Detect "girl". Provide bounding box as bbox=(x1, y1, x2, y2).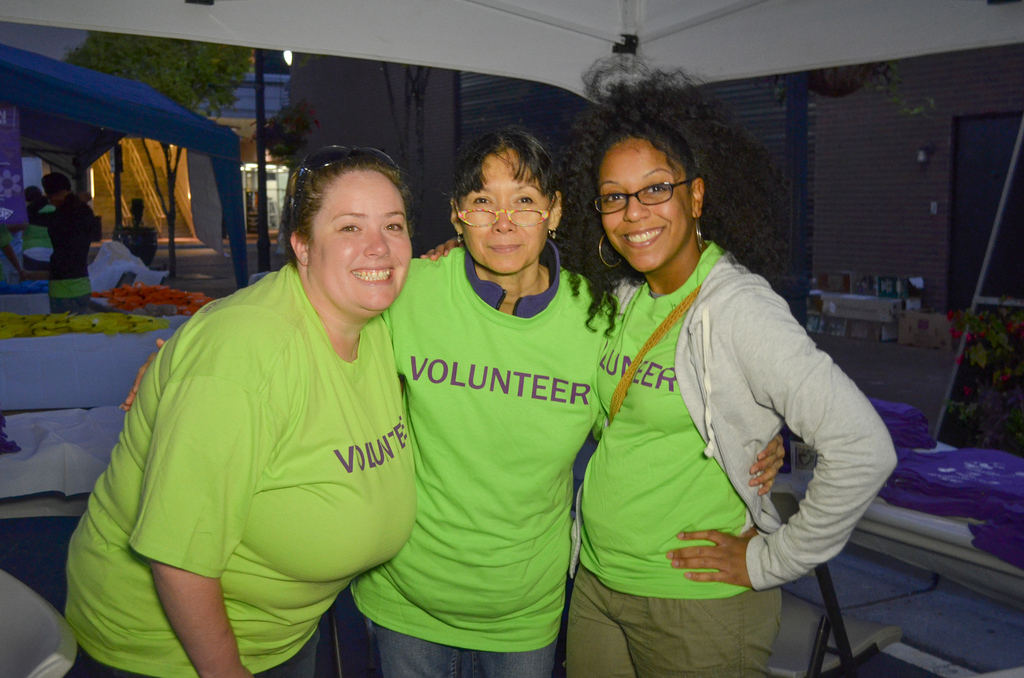
bbox=(62, 159, 413, 677).
